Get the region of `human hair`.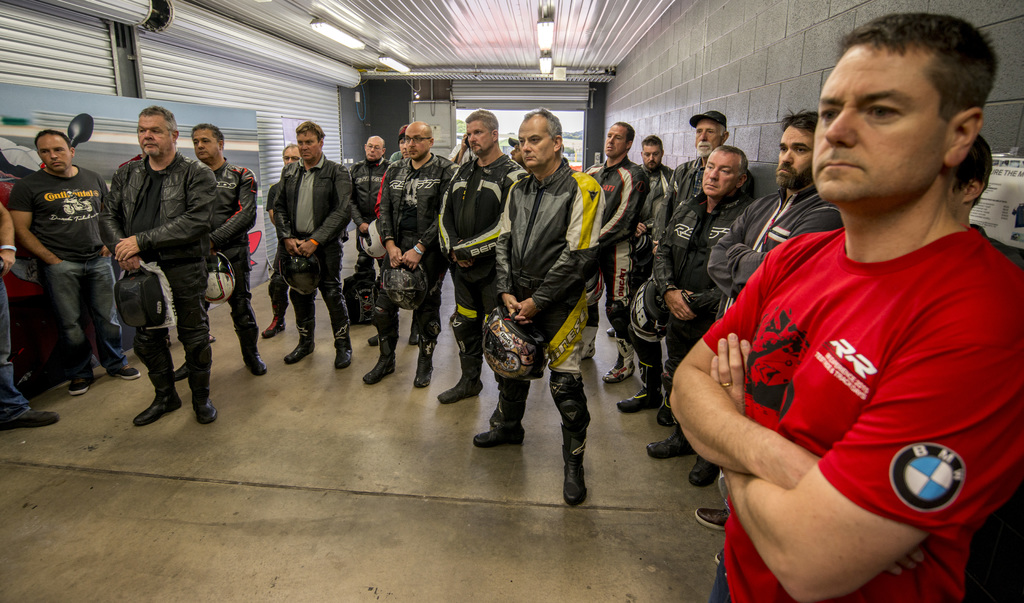
<region>950, 134, 993, 204</region>.
